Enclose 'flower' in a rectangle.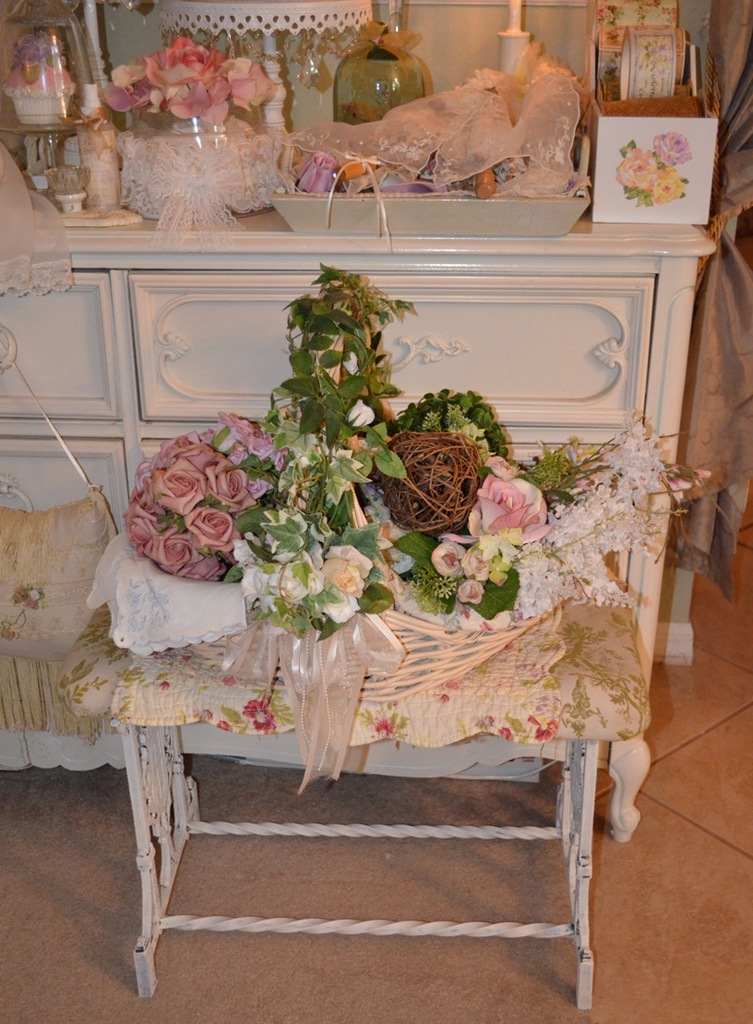
(477,462,562,538).
